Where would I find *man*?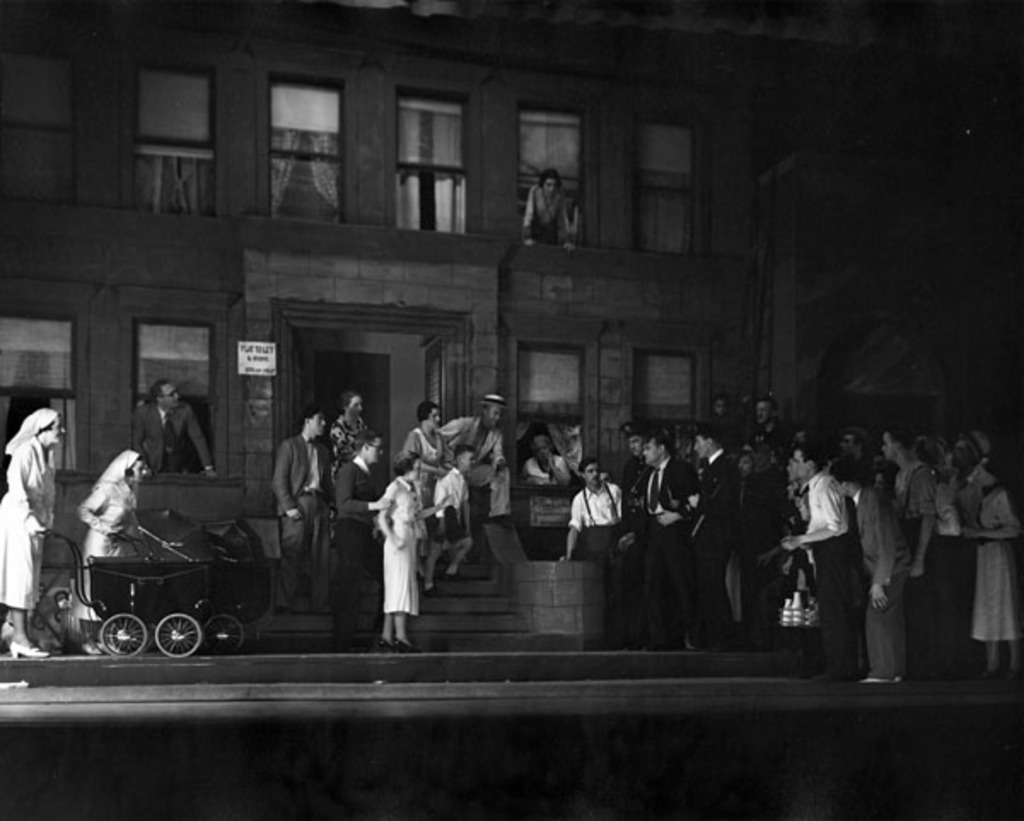
At {"left": 439, "top": 394, "right": 514, "bottom": 521}.
